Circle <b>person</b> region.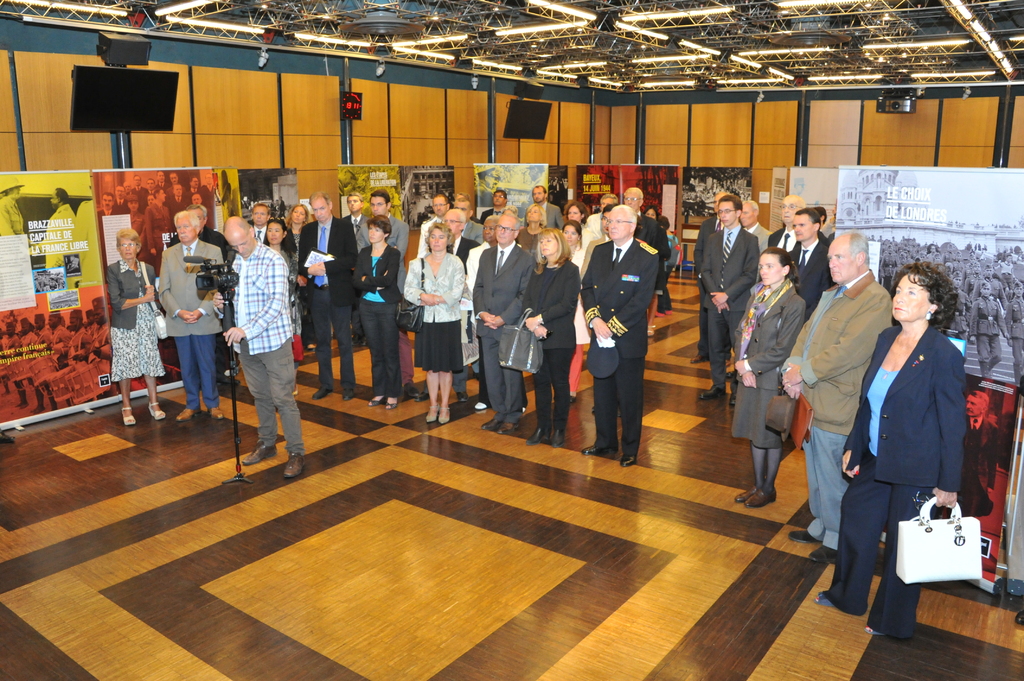
Region: box=[206, 212, 308, 482].
